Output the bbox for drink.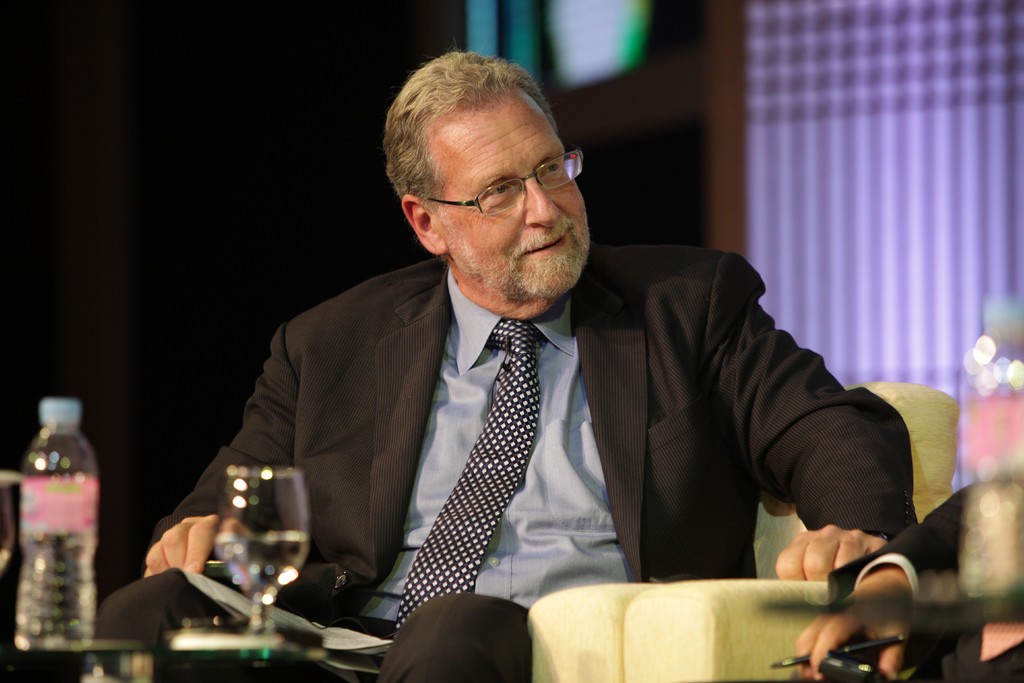
<region>17, 425, 120, 652</region>.
